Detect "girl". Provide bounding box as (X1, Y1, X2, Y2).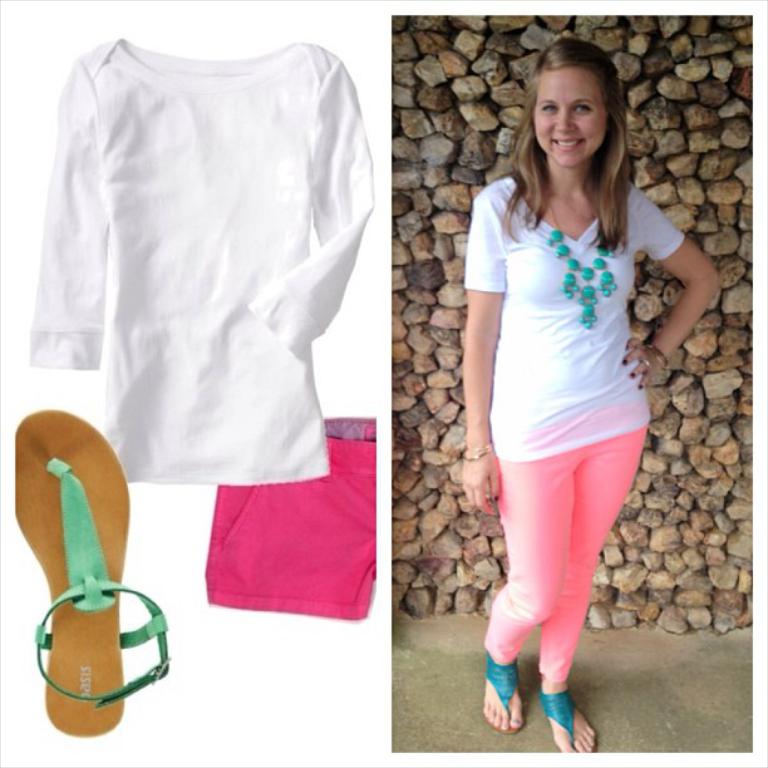
(459, 39, 724, 753).
